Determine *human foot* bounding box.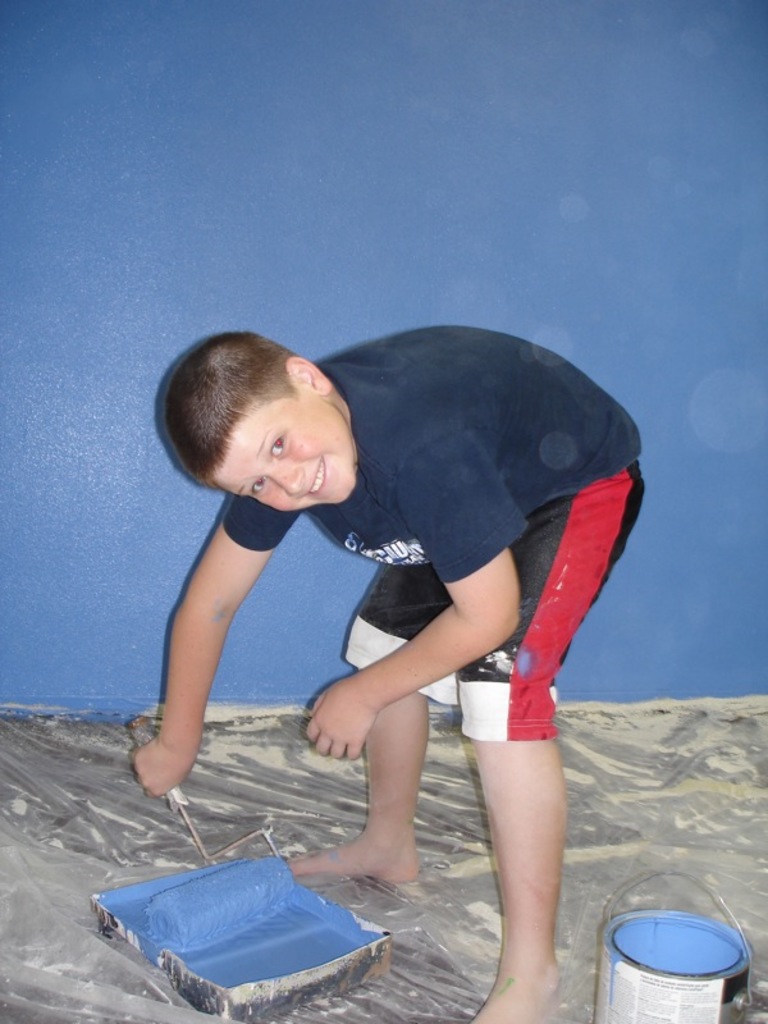
Determined: l=474, t=951, r=562, b=1023.
